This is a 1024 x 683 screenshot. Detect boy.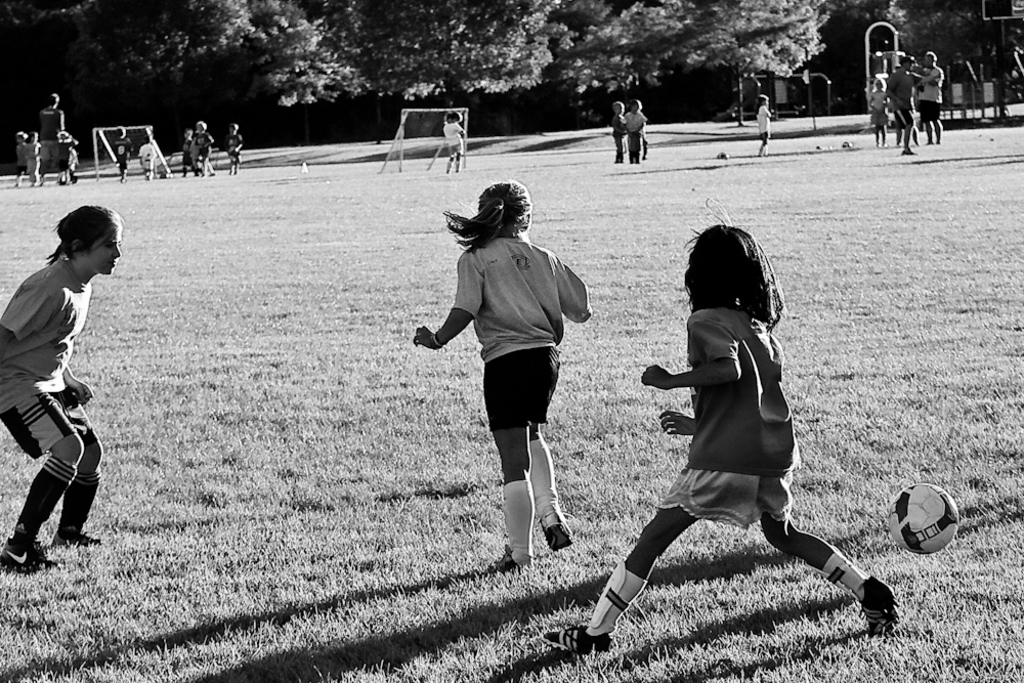
<region>757, 95, 772, 157</region>.
